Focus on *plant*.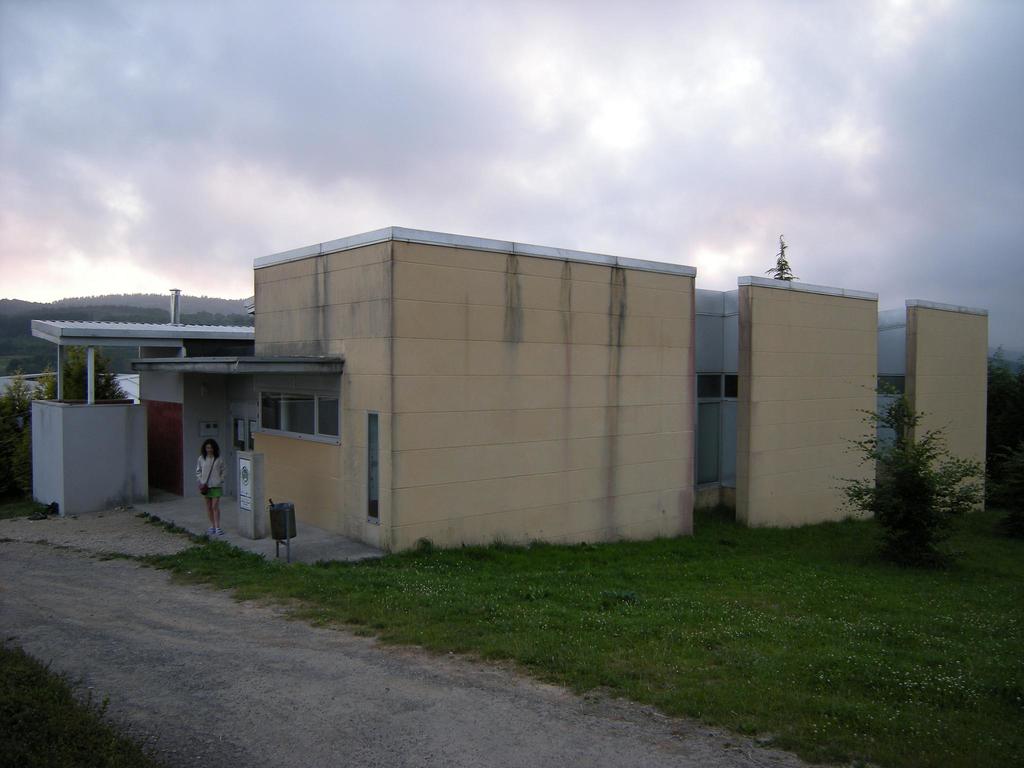
Focused at bbox=(975, 344, 1017, 413).
